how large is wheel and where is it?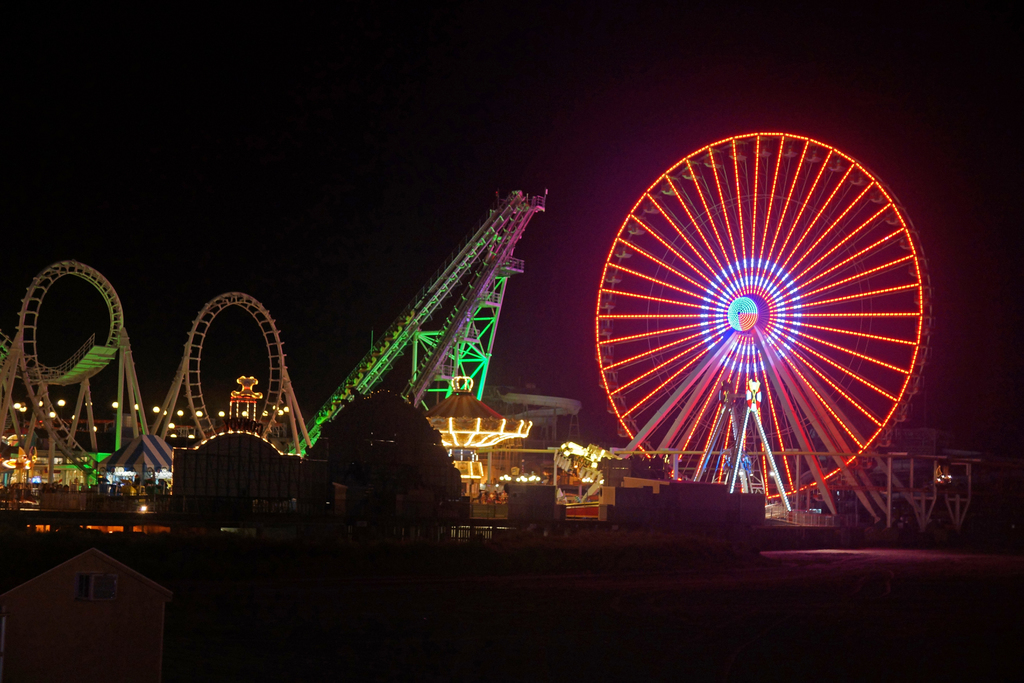
Bounding box: [600, 126, 934, 506].
